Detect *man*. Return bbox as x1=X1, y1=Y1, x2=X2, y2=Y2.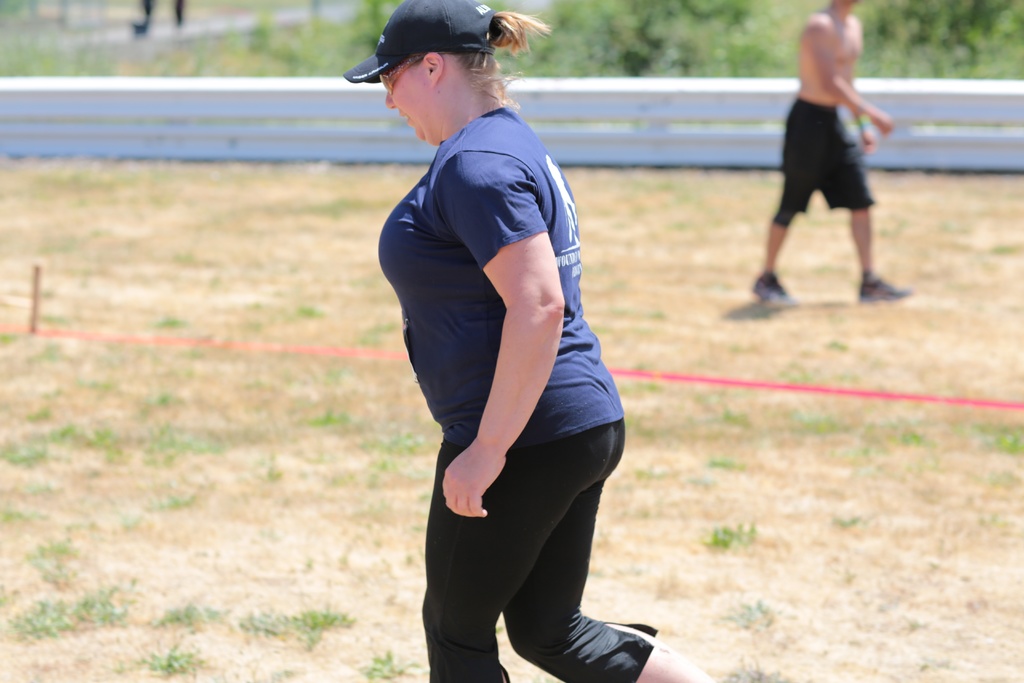
x1=758, y1=0, x2=903, y2=322.
